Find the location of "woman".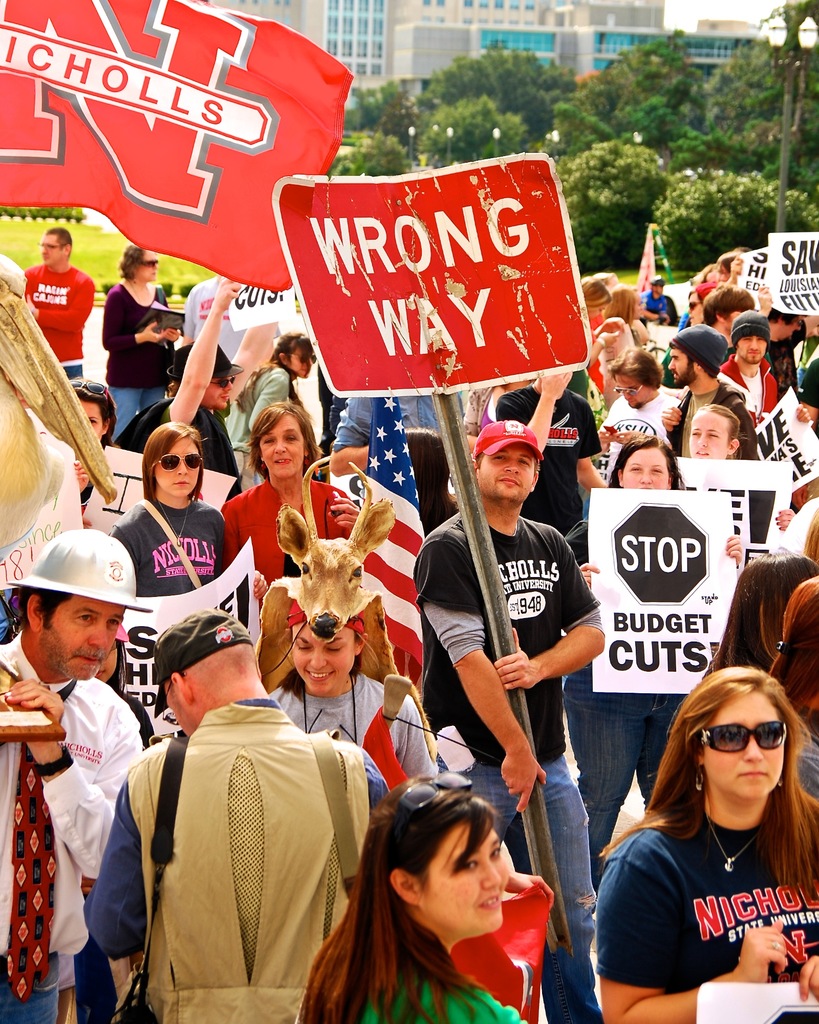
Location: bbox(101, 240, 180, 445).
